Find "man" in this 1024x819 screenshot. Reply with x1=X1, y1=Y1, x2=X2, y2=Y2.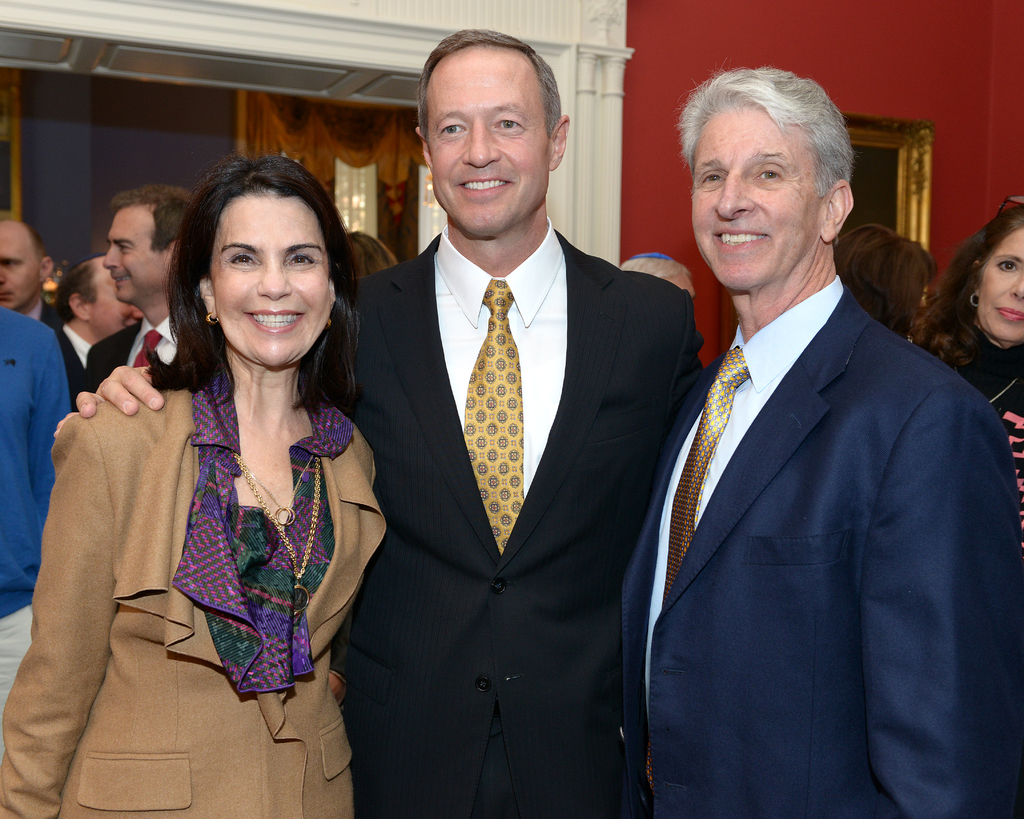
x1=598, y1=45, x2=1003, y2=818.
